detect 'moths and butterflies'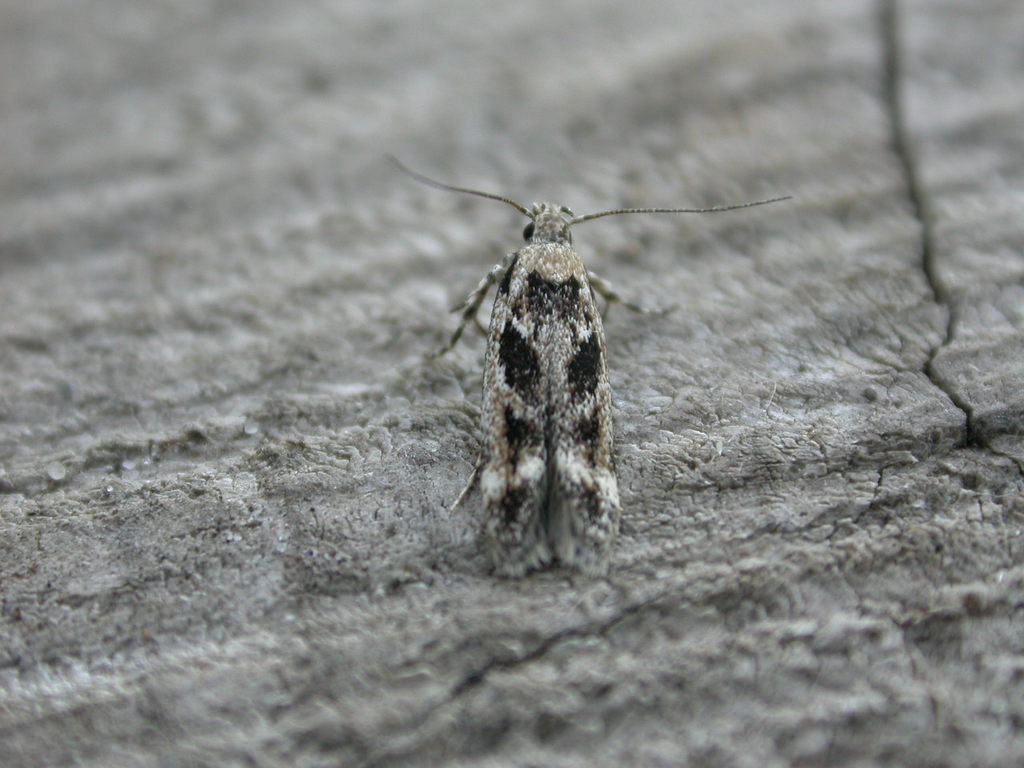
<box>382,152,794,580</box>
